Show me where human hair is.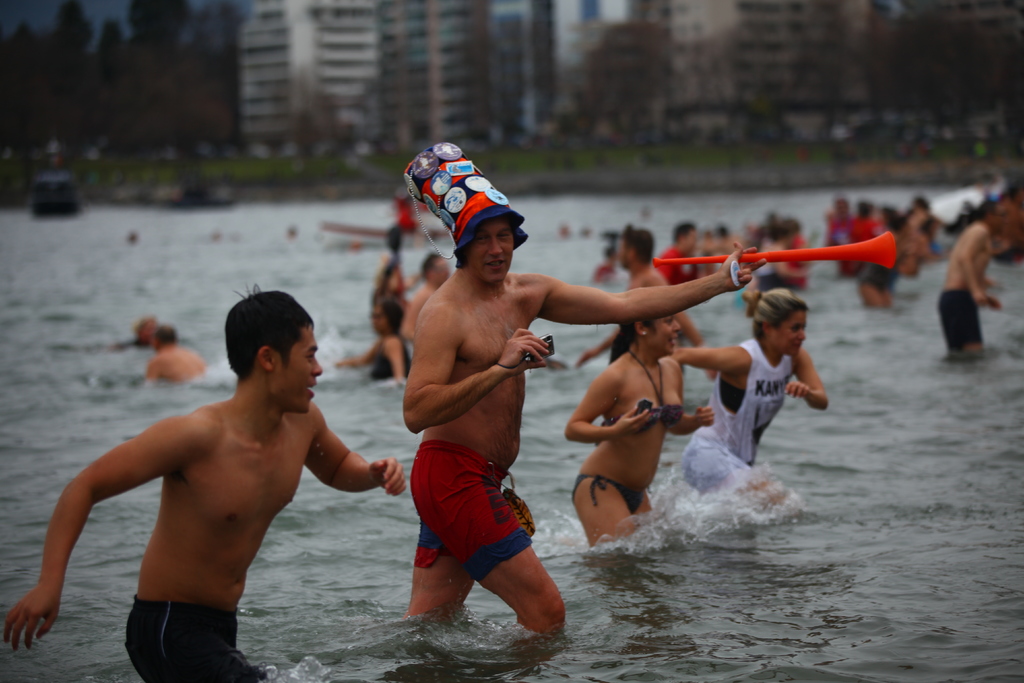
human hair is at (left=374, top=298, right=403, bottom=331).
